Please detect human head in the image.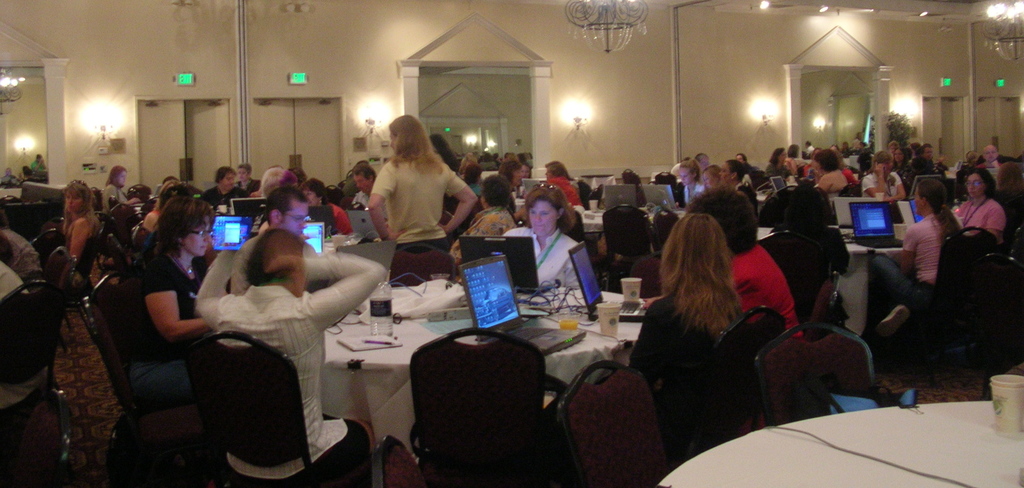
BBox(984, 142, 999, 165).
